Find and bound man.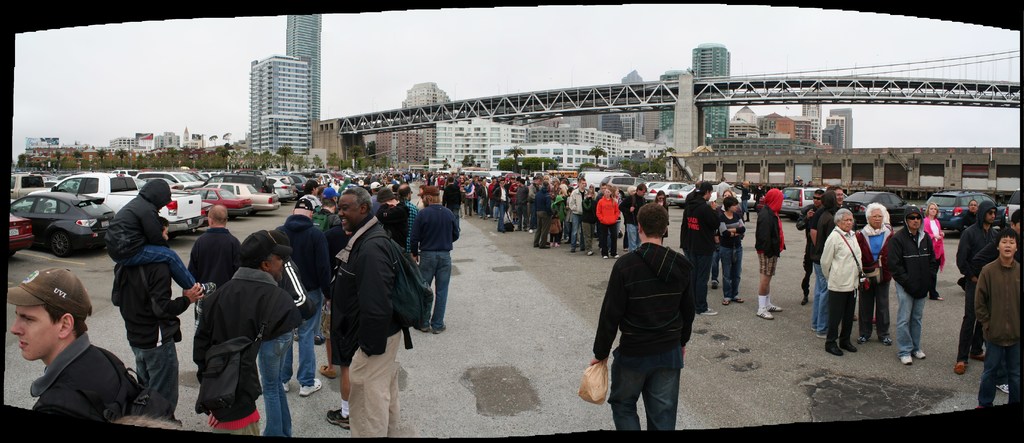
Bound: select_region(382, 185, 405, 250).
